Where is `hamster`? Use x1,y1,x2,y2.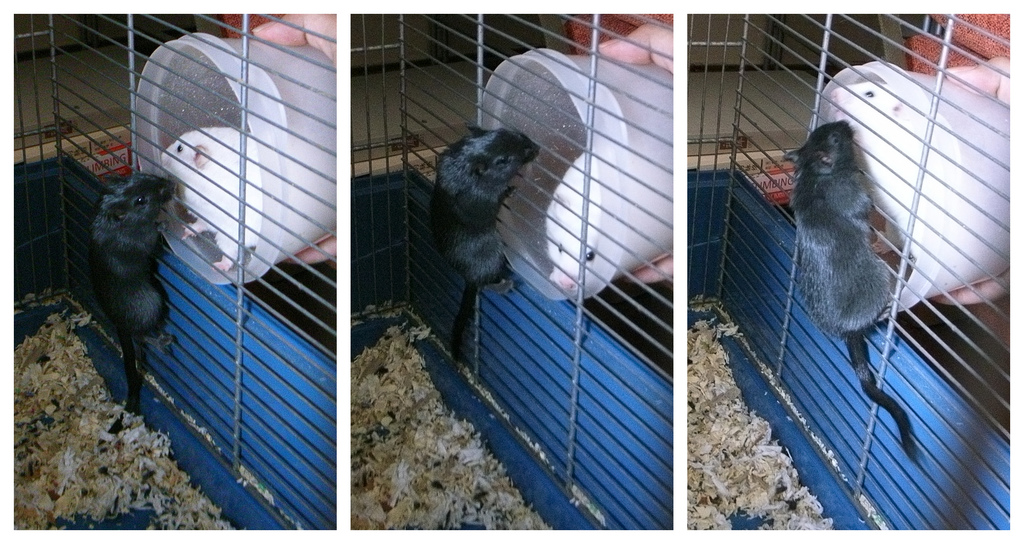
826,72,950,290.
